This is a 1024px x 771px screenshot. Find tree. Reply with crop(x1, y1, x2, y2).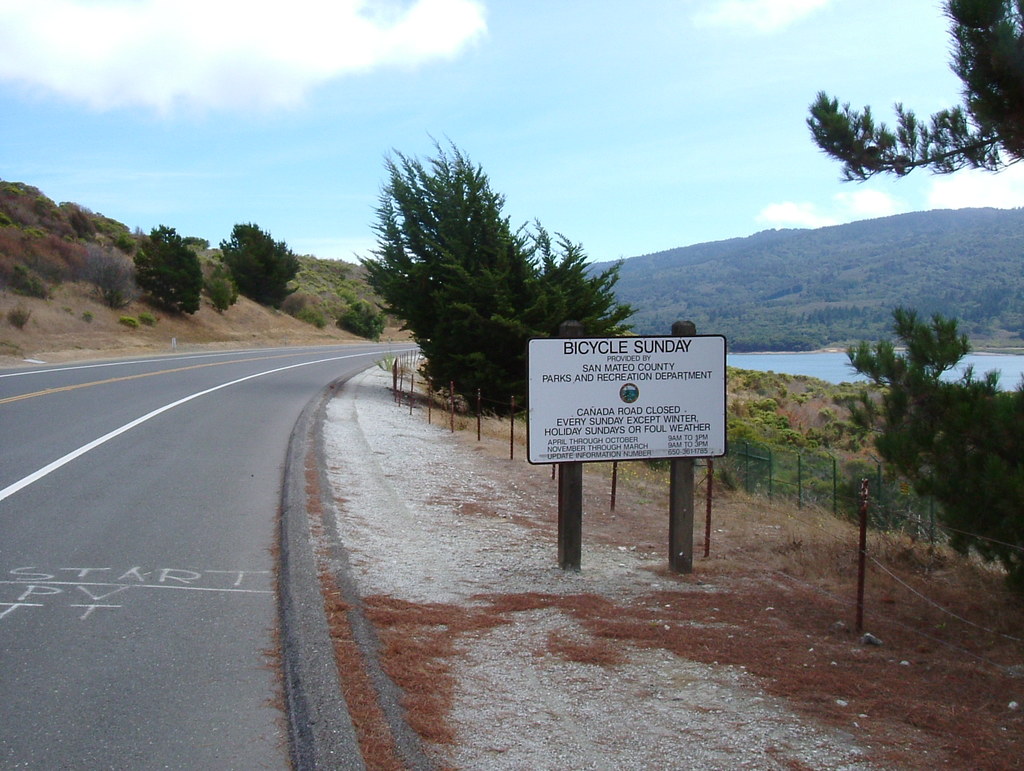
crop(846, 302, 1023, 596).
